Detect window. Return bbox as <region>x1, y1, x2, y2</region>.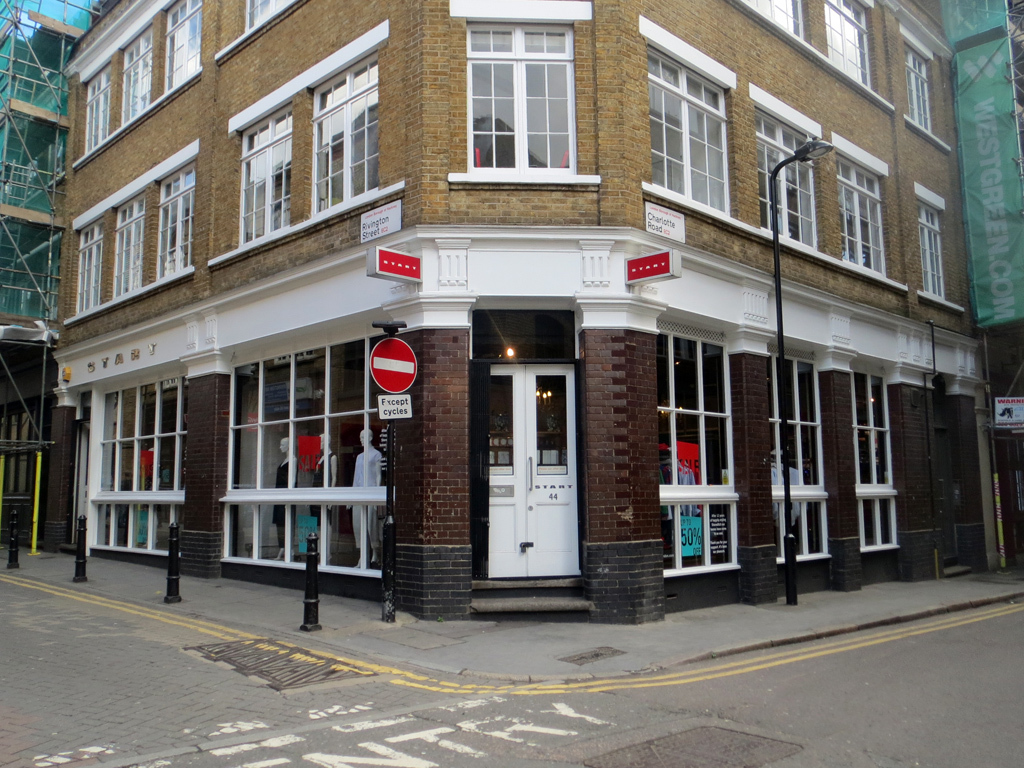
<region>244, 0, 288, 33</region>.
